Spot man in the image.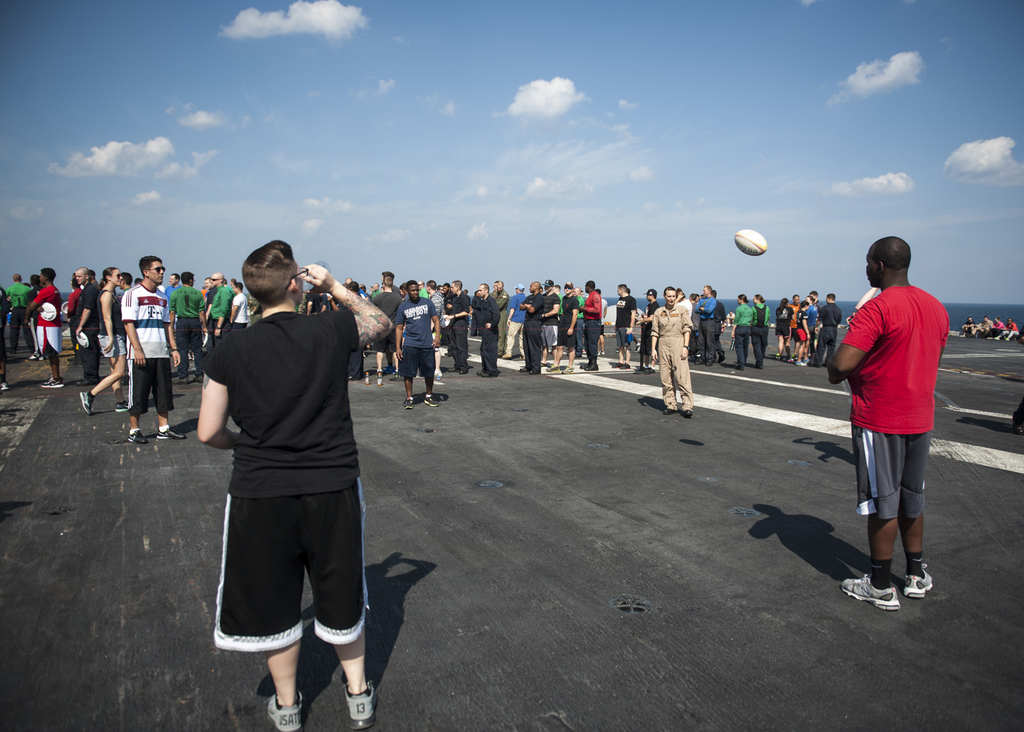
man found at [x1=694, y1=284, x2=717, y2=368].
